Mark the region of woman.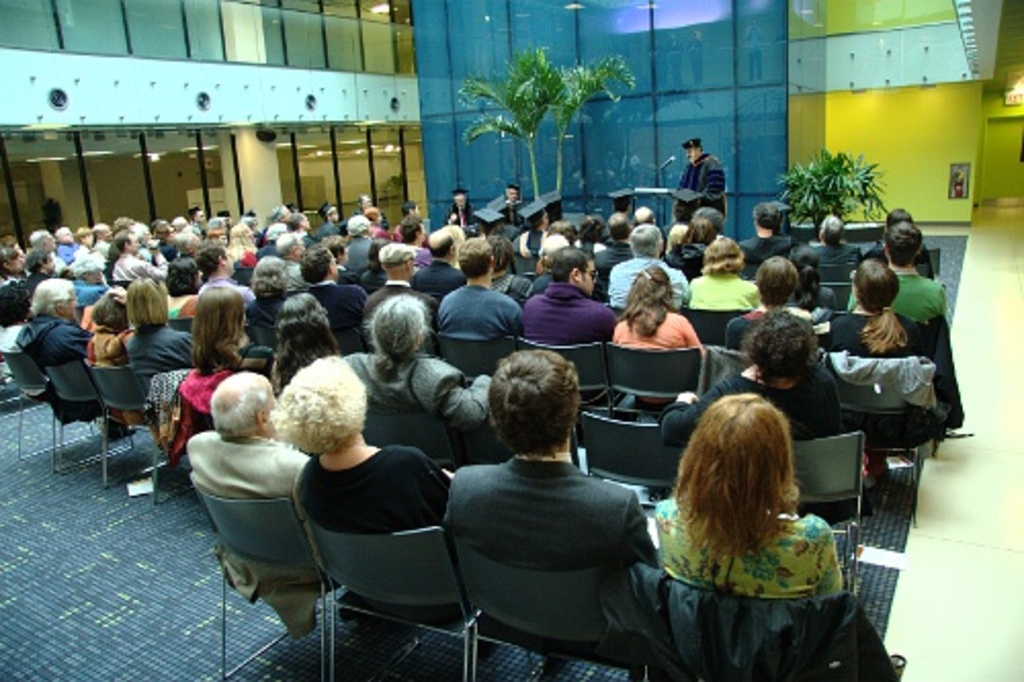
Region: detection(0, 248, 20, 285).
